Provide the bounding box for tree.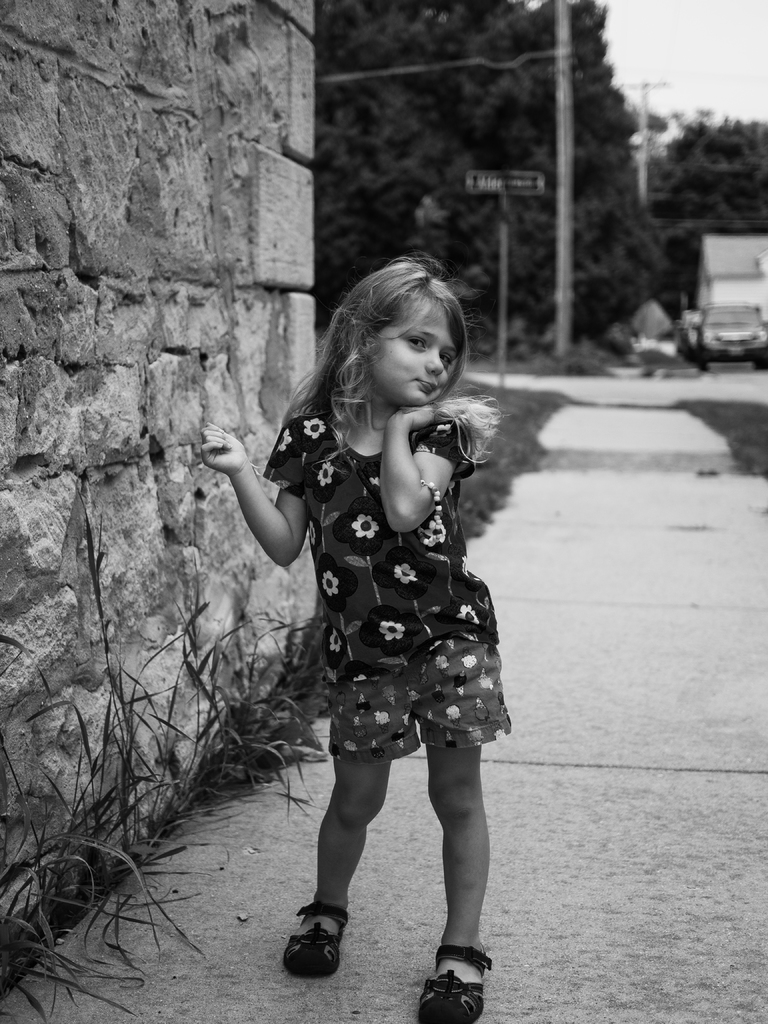
x1=440, y1=0, x2=675, y2=342.
